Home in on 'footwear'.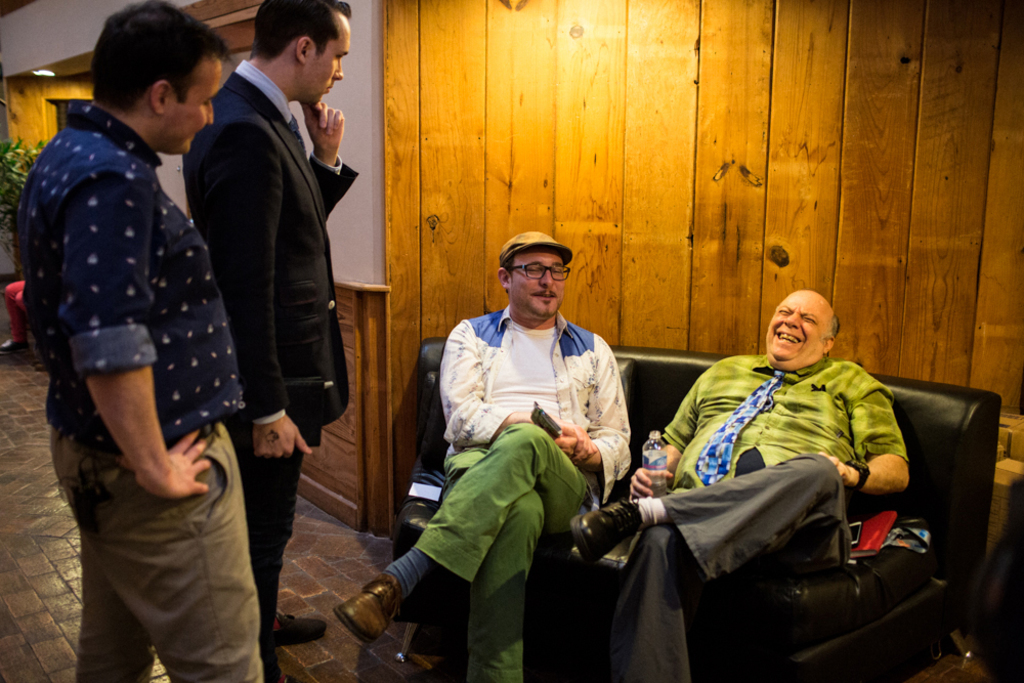
Homed in at 333 570 401 644.
